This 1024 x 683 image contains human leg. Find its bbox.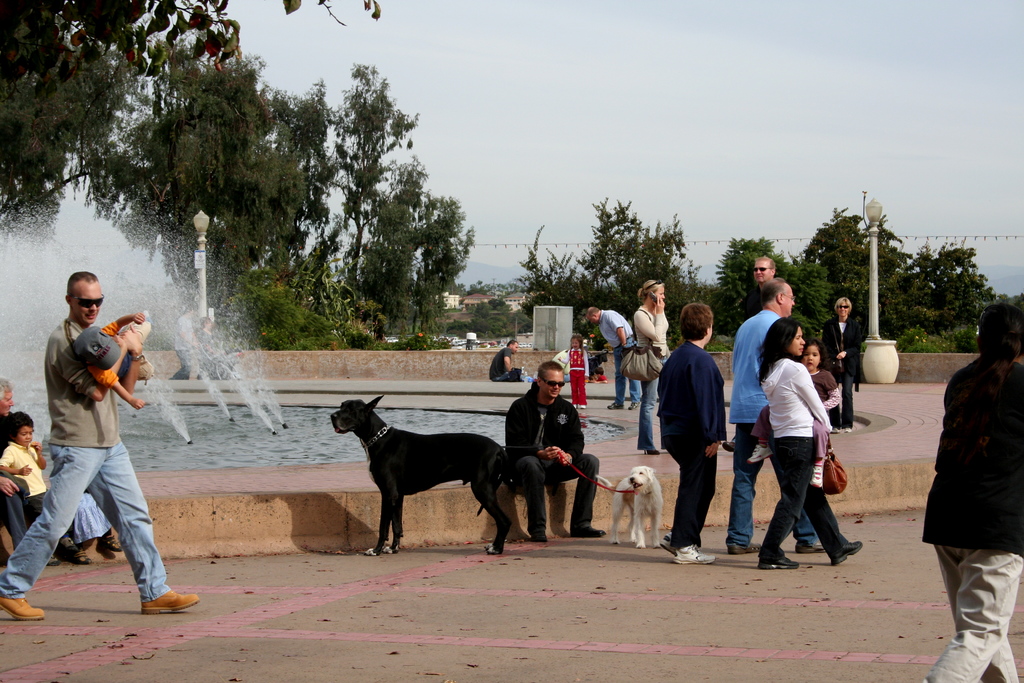
{"left": 81, "top": 444, "right": 196, "bottom": 612}.
